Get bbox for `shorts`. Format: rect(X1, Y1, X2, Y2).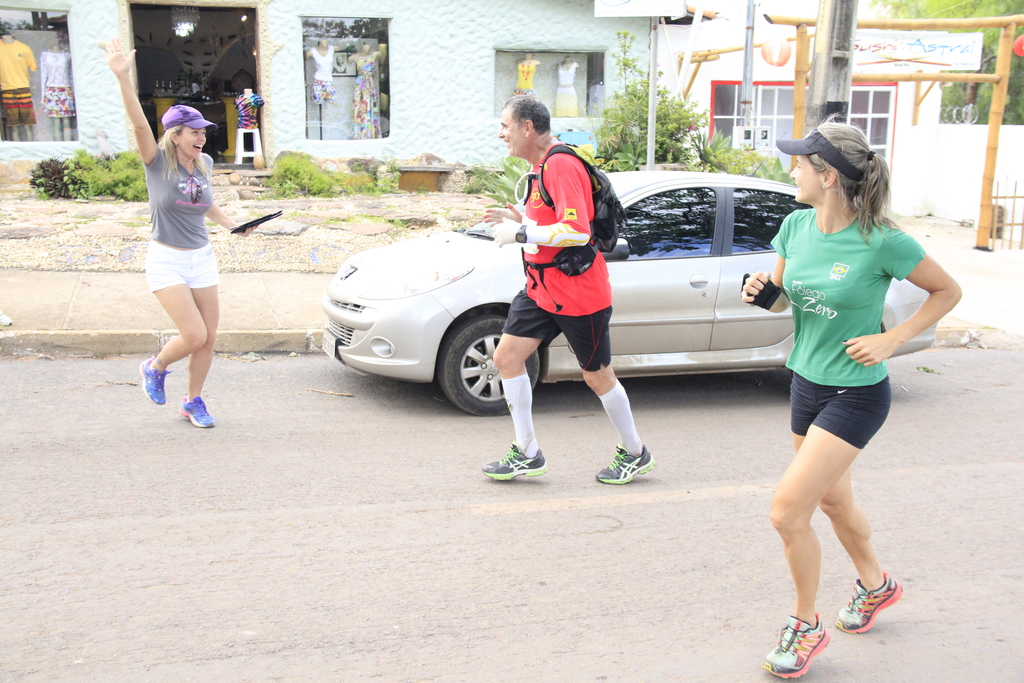
rect(1, 89, 36, 126).
